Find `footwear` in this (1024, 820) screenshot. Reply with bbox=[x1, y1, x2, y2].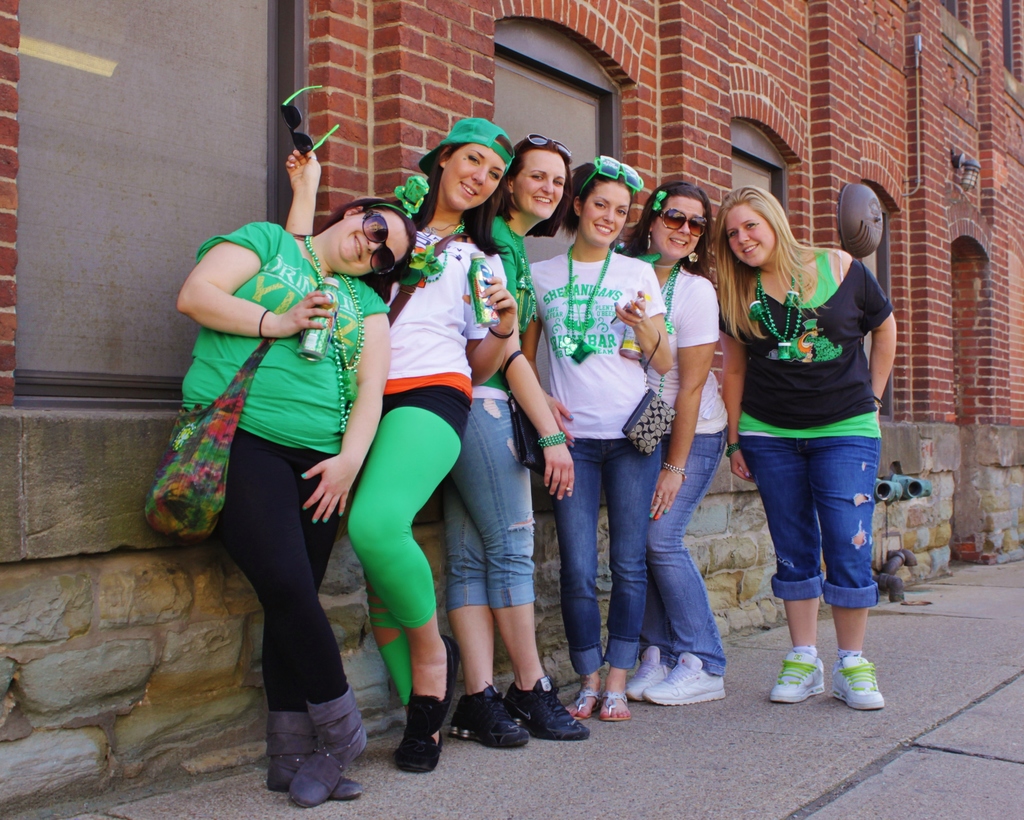
bbox=[504, 676, 590, 735].
